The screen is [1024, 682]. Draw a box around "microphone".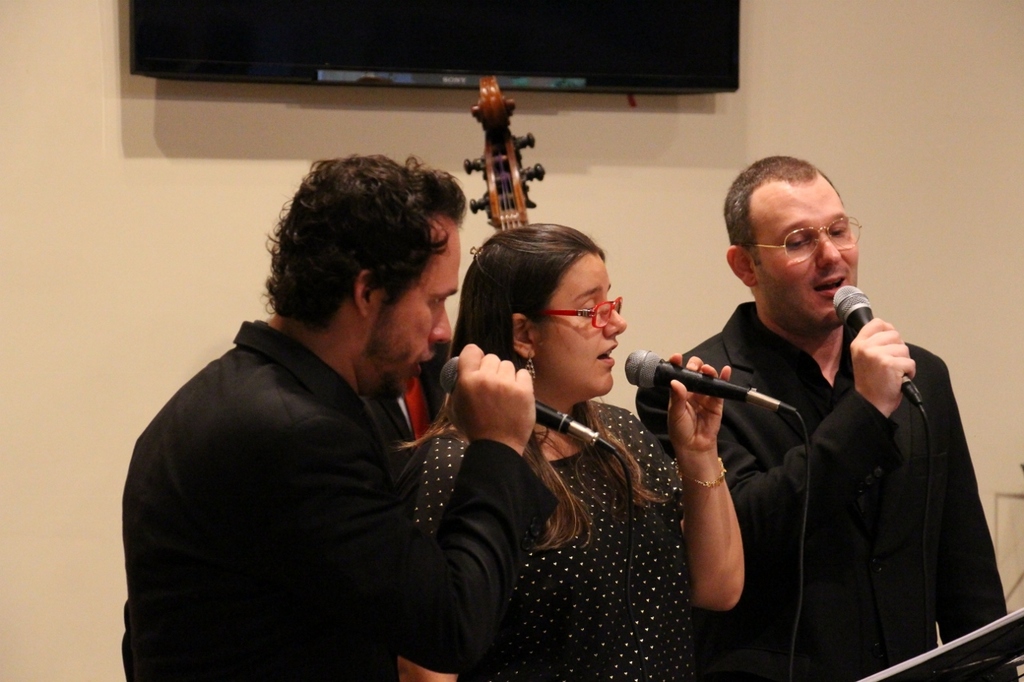
830 286 930 414.
